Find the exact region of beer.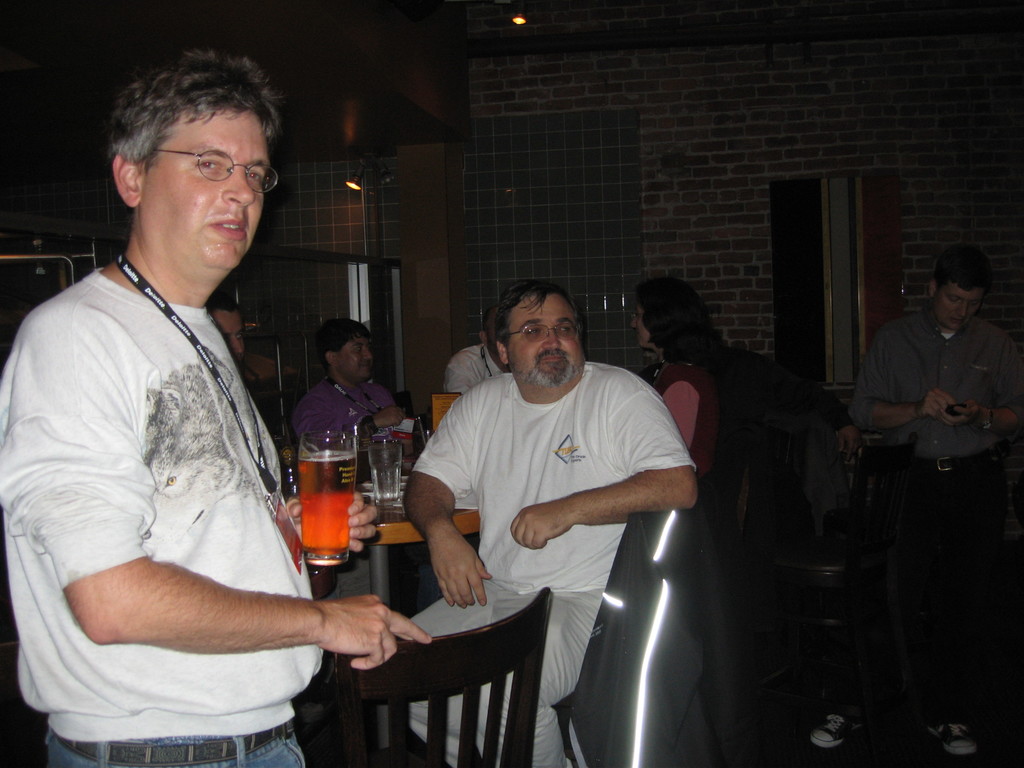
Exact region: BBox(295, 450, 357, 556).
